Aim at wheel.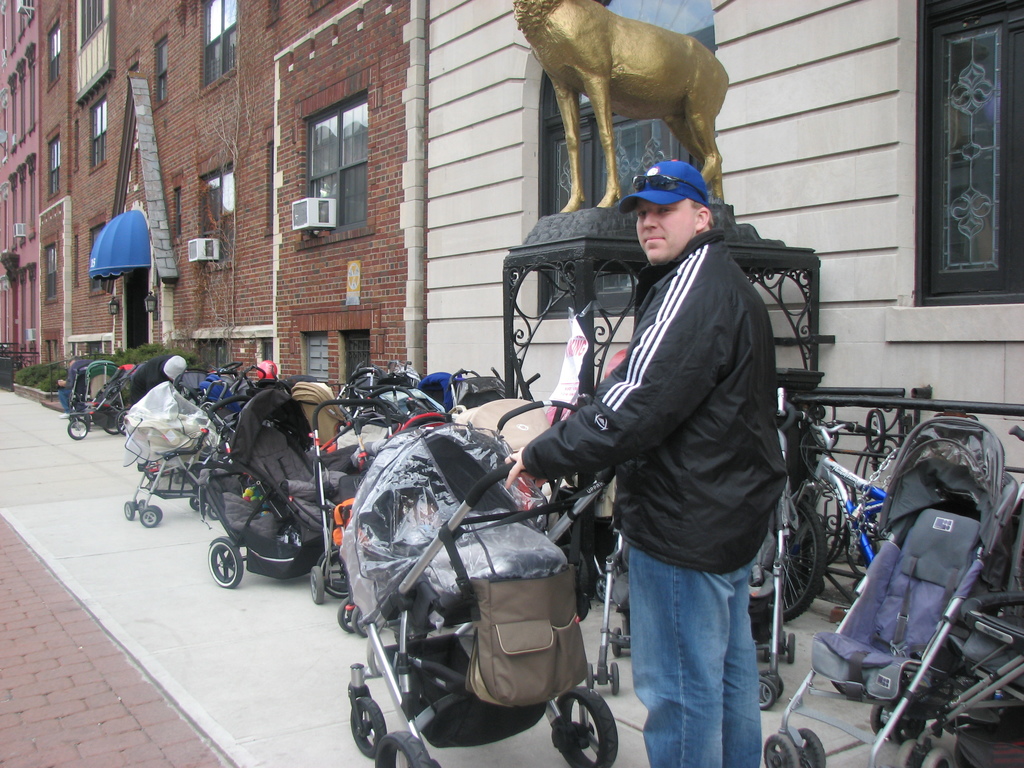
Aimed at select_region(609, 662, 619, 695).
